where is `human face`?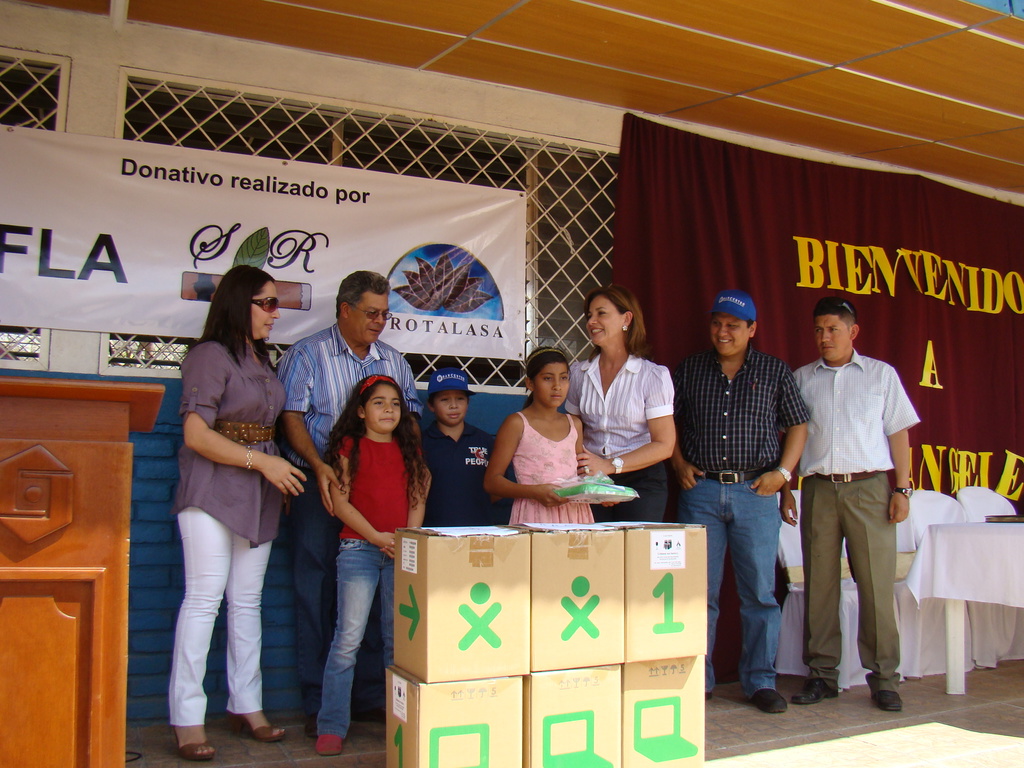
x1=364 y1=383 x2=402 y2=431.
